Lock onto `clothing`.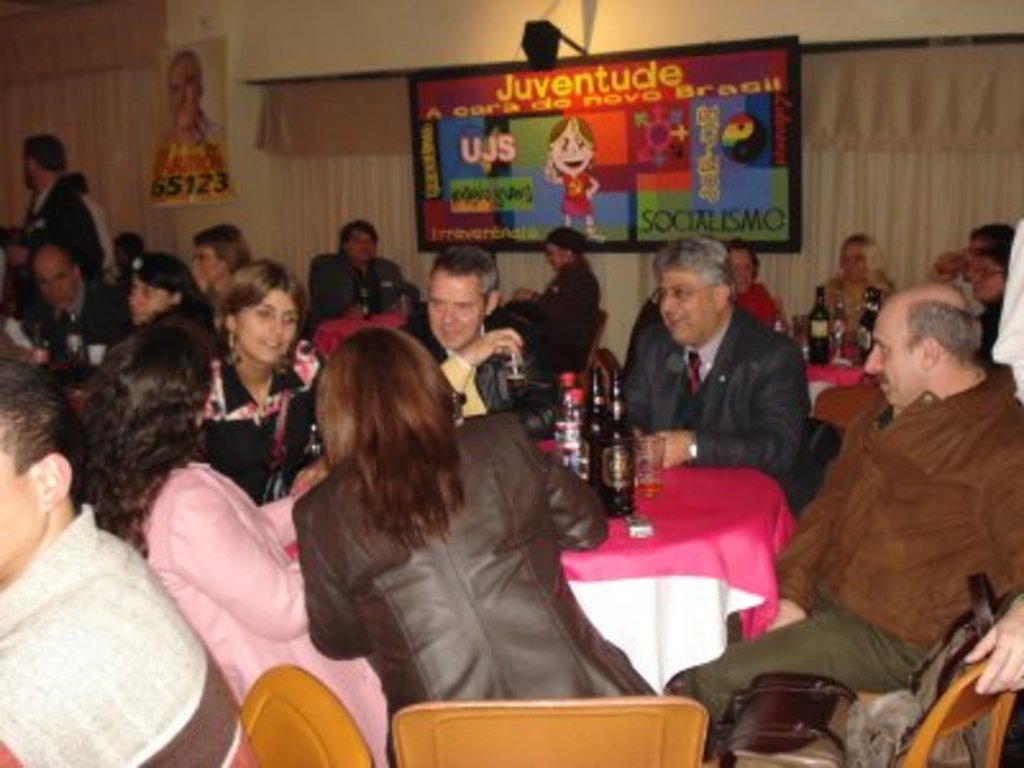
Locked: l=131, t=445, r=425, b=765.
